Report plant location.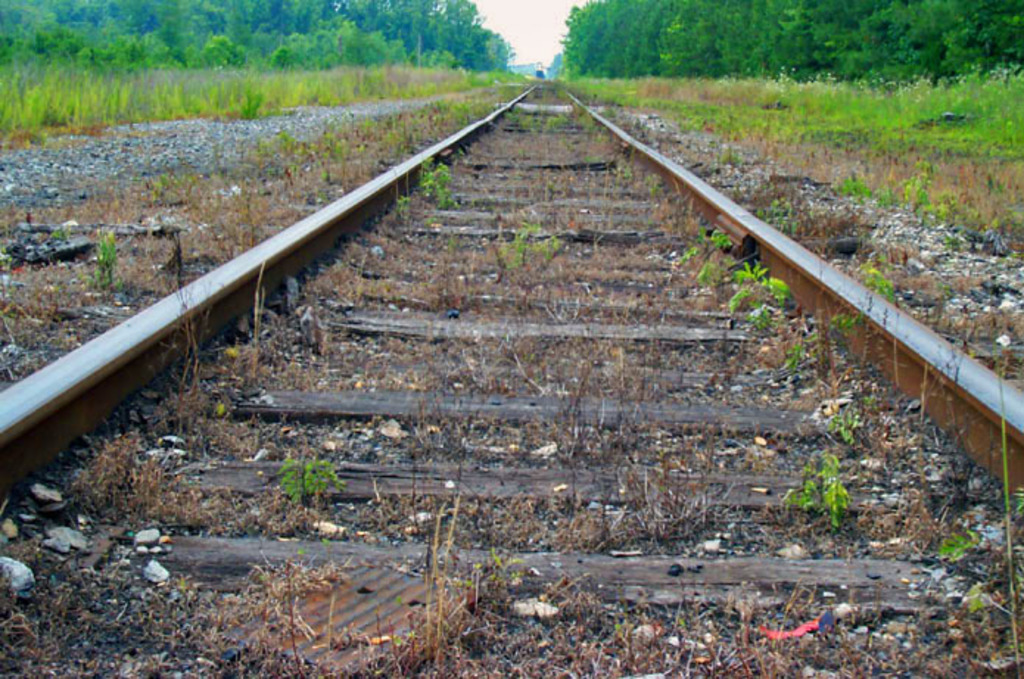
Report: {"x1": 959, "y1": 585, "x2": 1014, "y2": 619}.
